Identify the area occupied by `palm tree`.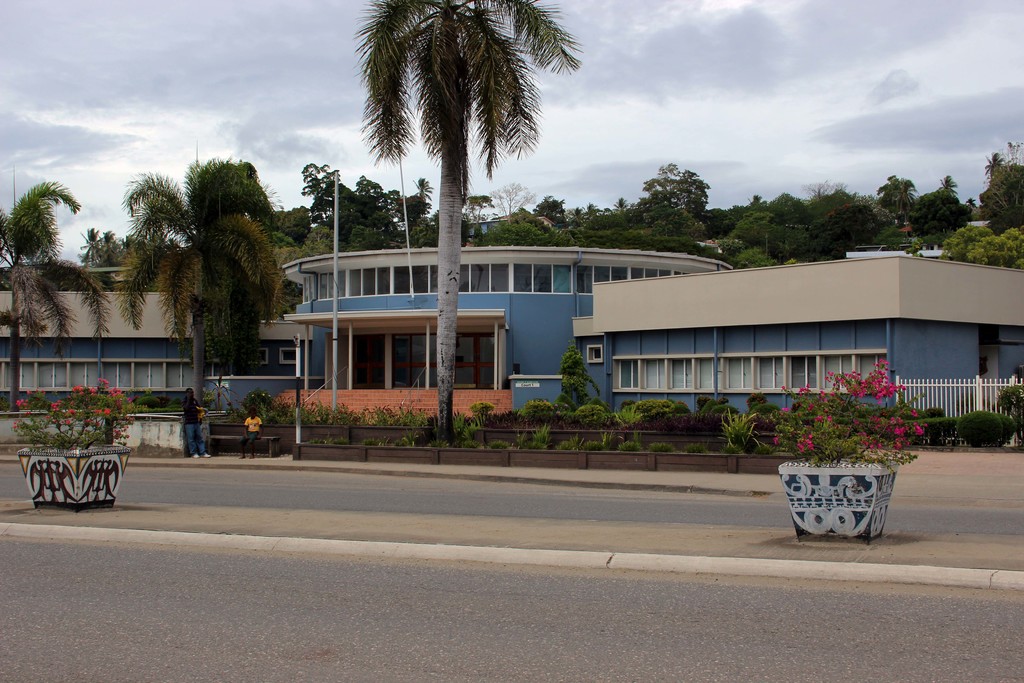
Area: [188, 167, 267, 457].
